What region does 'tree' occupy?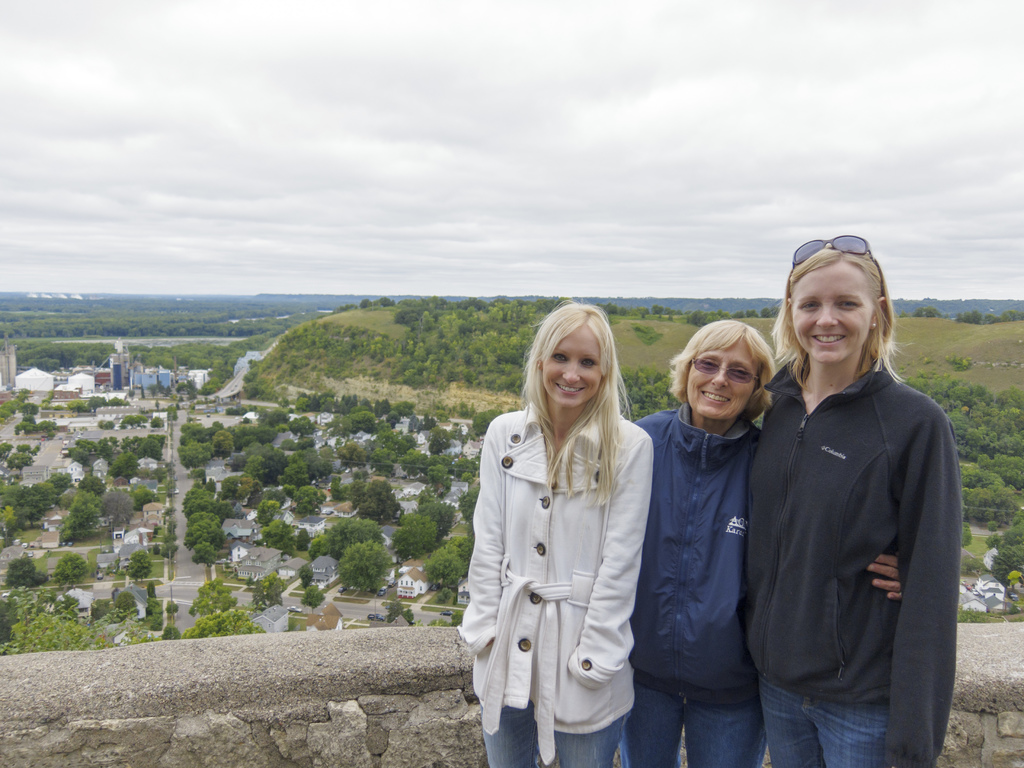
pyautogui.locateOnScreen(112, 454, 144, 479).
